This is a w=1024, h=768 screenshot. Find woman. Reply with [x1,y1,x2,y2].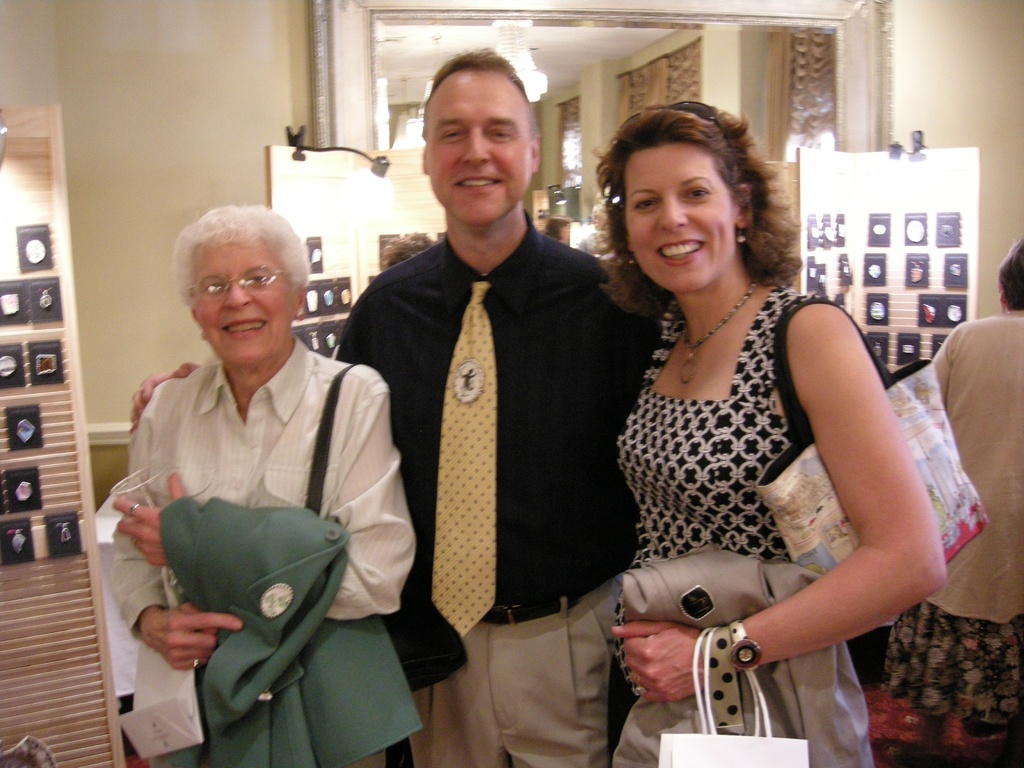
[879,236,1023,767].
